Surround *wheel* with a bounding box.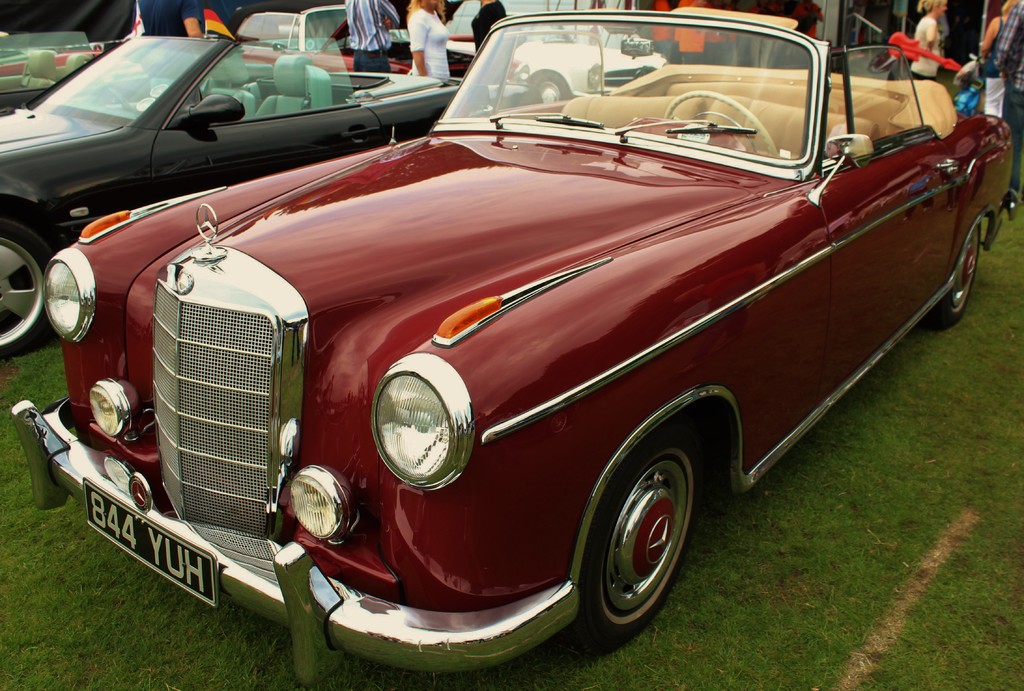
bbox(0, 213, 60, 358).
